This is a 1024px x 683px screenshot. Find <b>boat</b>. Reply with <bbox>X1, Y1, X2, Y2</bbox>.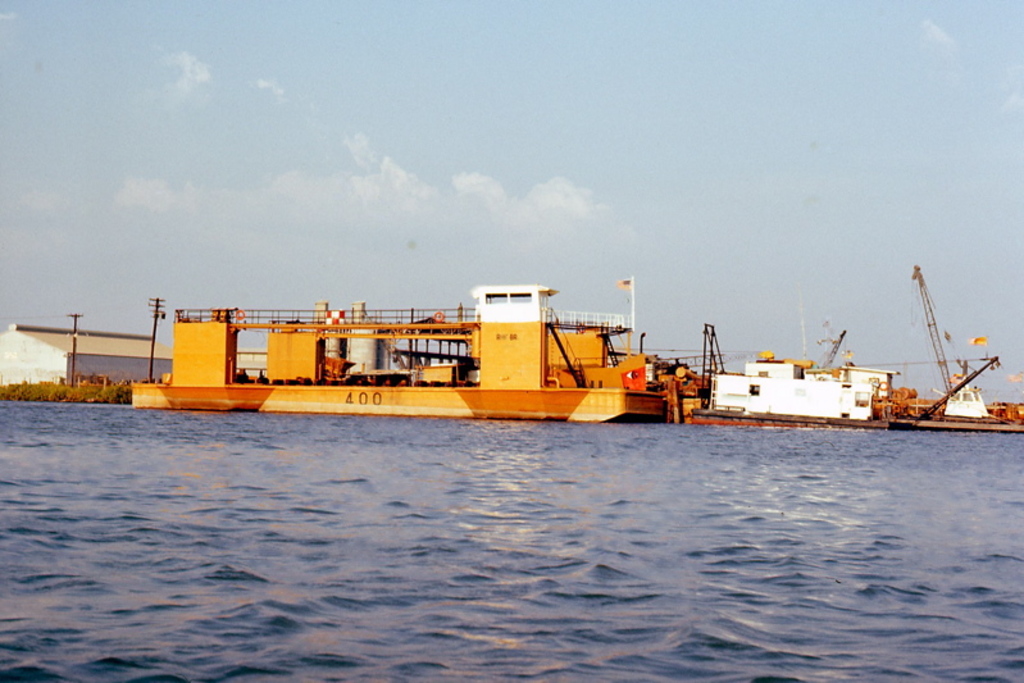
<bbox>109, 265, 834, 420</bbox>.
